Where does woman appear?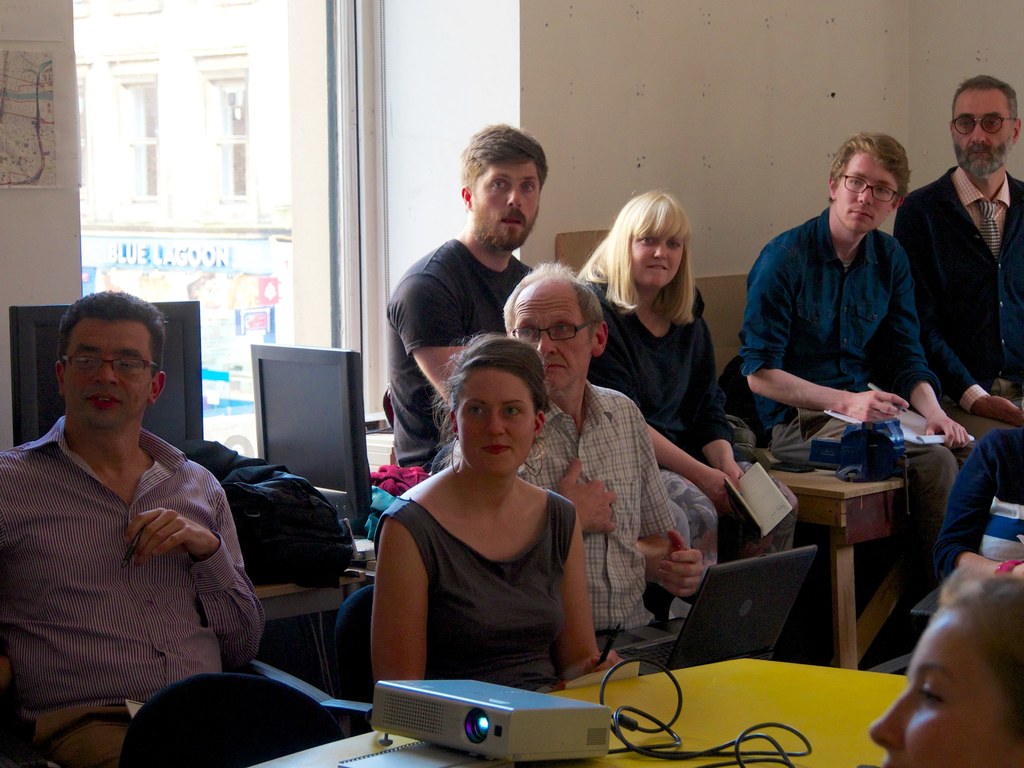
Appears at locate(867, 563, 1023, 767).
